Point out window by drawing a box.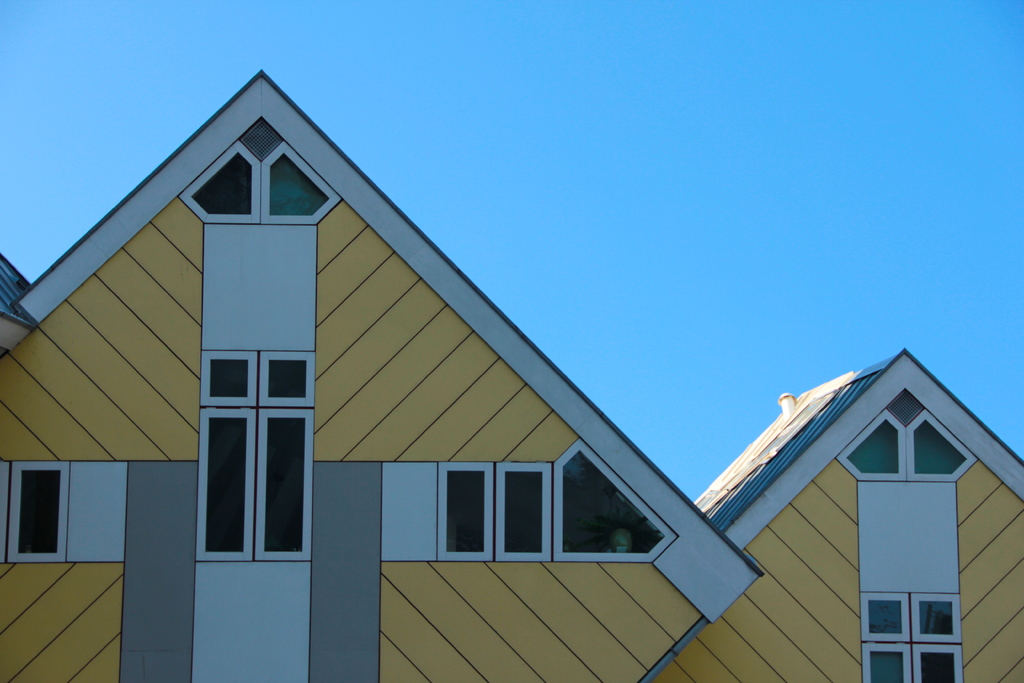
[x1=199, y1=349, x2=315, y2=562].
